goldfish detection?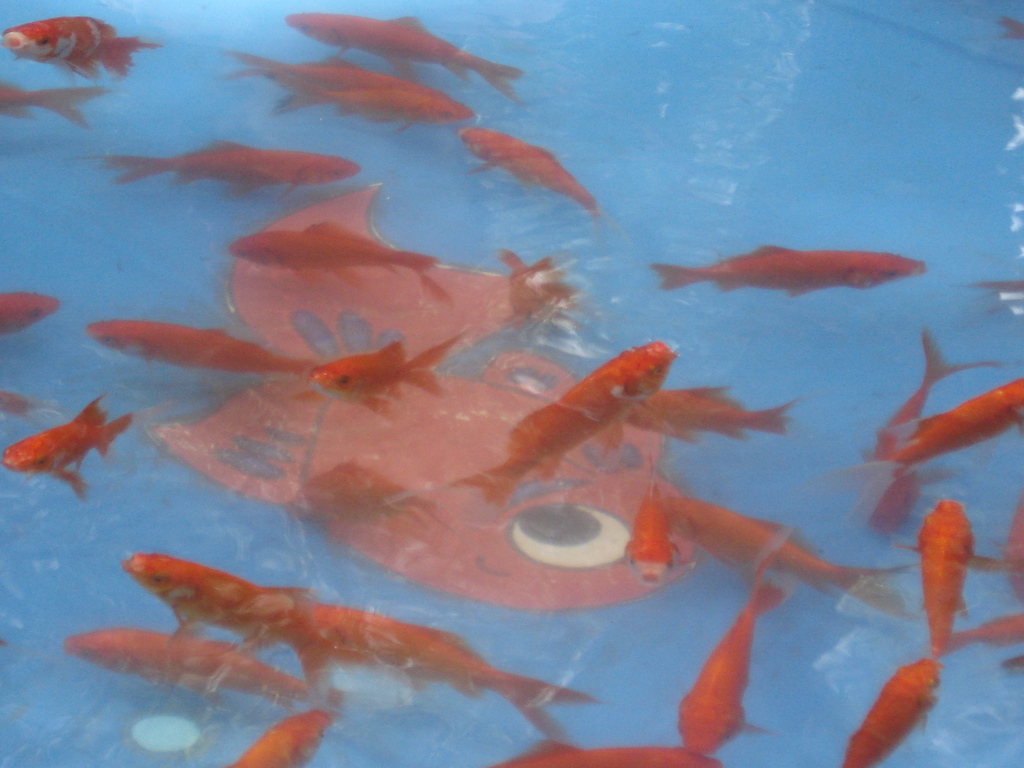
863,331,1005,462
